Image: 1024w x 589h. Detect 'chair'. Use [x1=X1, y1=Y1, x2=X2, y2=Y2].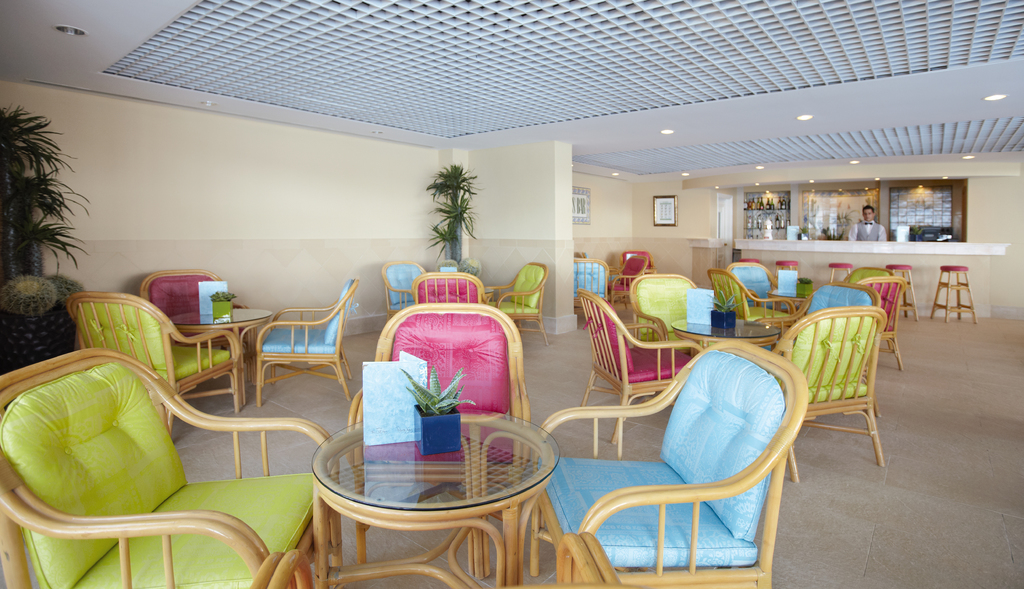
[x1=489, y1=258, x2=545, y2=340].
